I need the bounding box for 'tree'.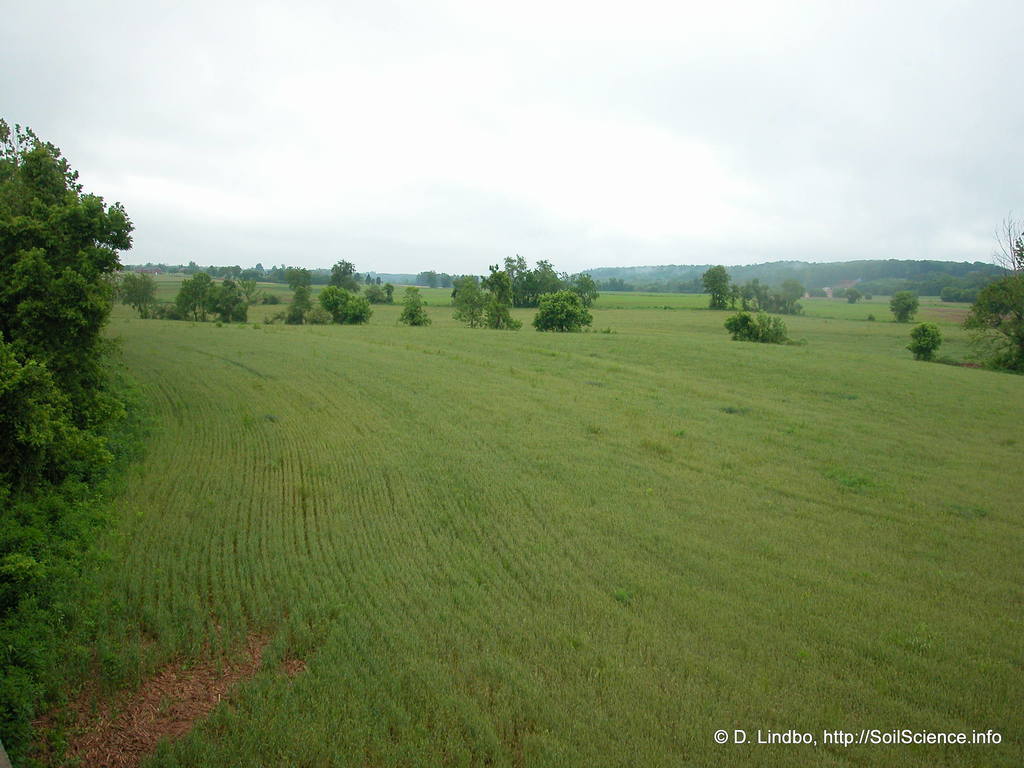
Here it is: locate(901, 322, 947, 363).
